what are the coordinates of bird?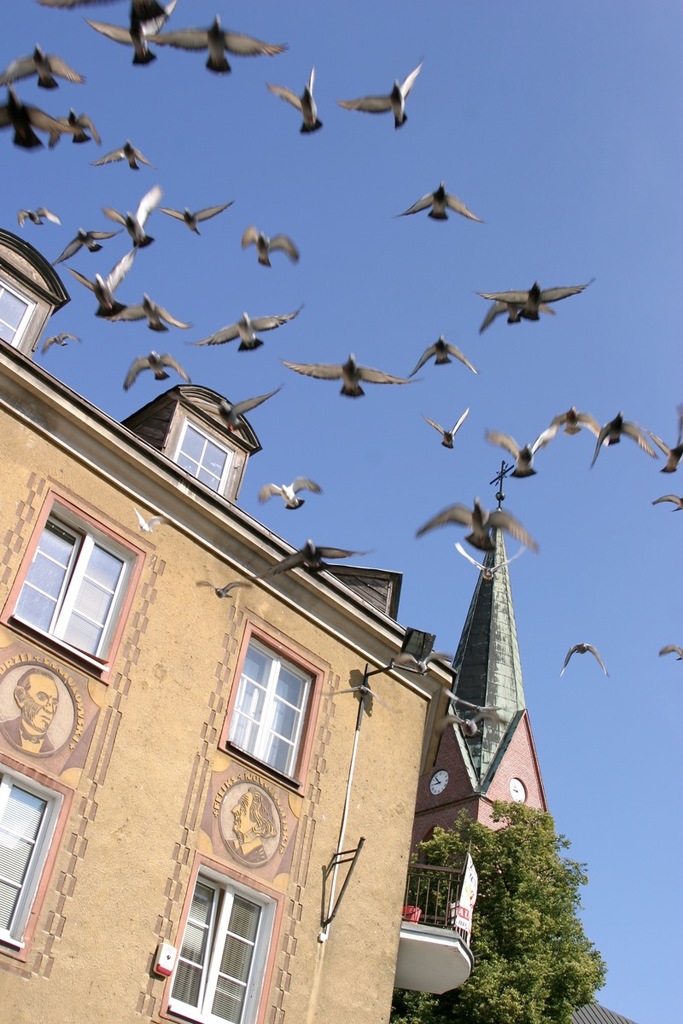
42:106:108:145.
